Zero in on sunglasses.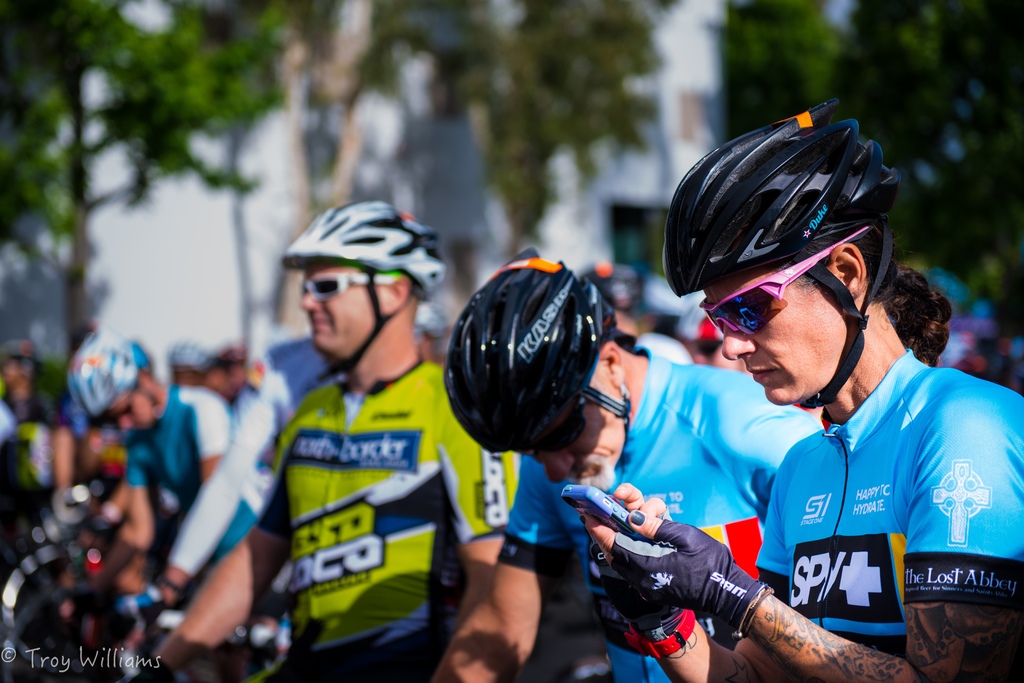
Zeroed in: left=514, top=357, right=595, bottom=451.
